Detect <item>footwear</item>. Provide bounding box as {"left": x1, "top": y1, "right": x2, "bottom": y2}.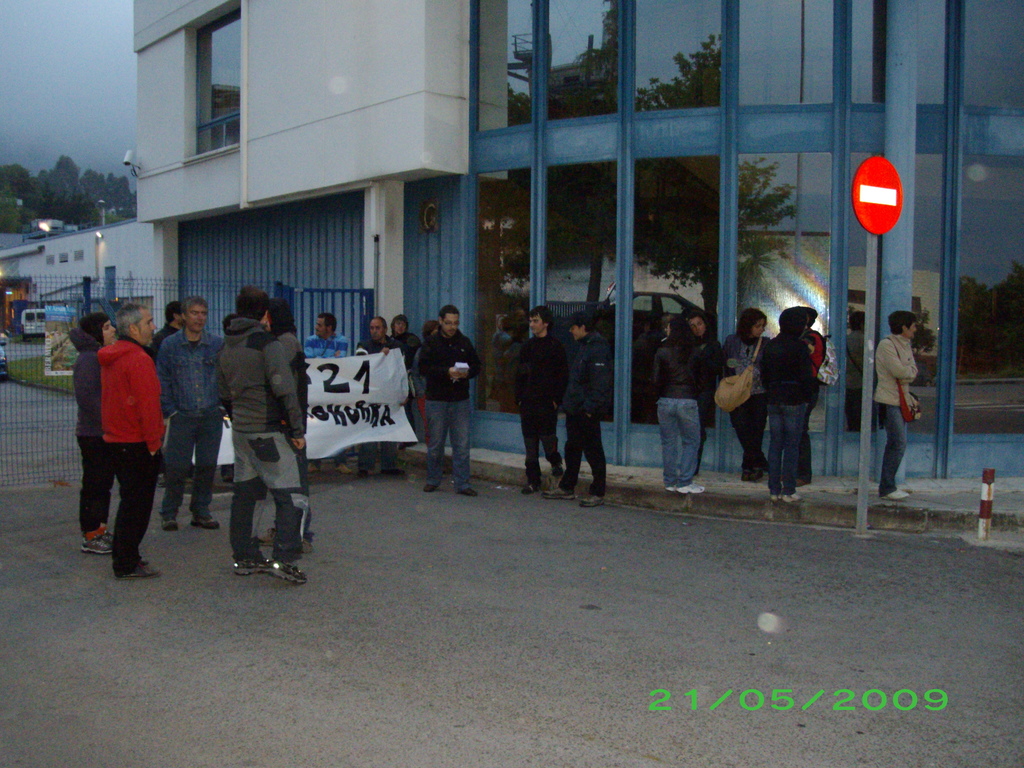
{"left": 520, "top": 481, "right": 547, "bottom": 494}.
